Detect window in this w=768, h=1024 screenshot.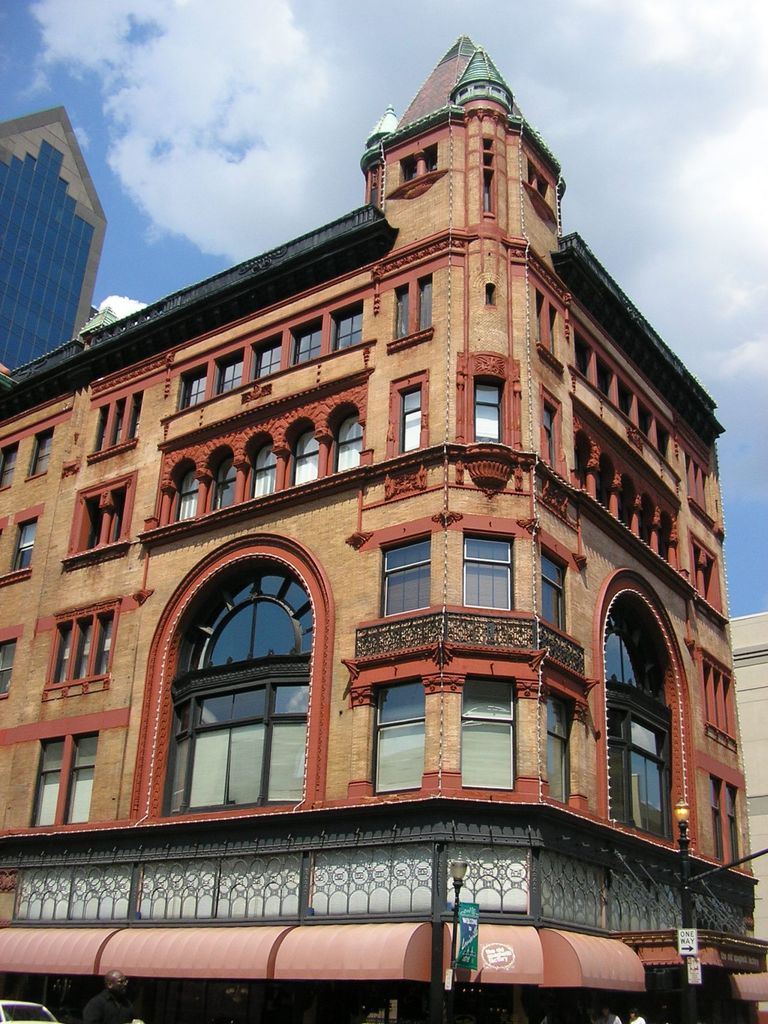
Detection: locate(688, 533, 726, 629).
